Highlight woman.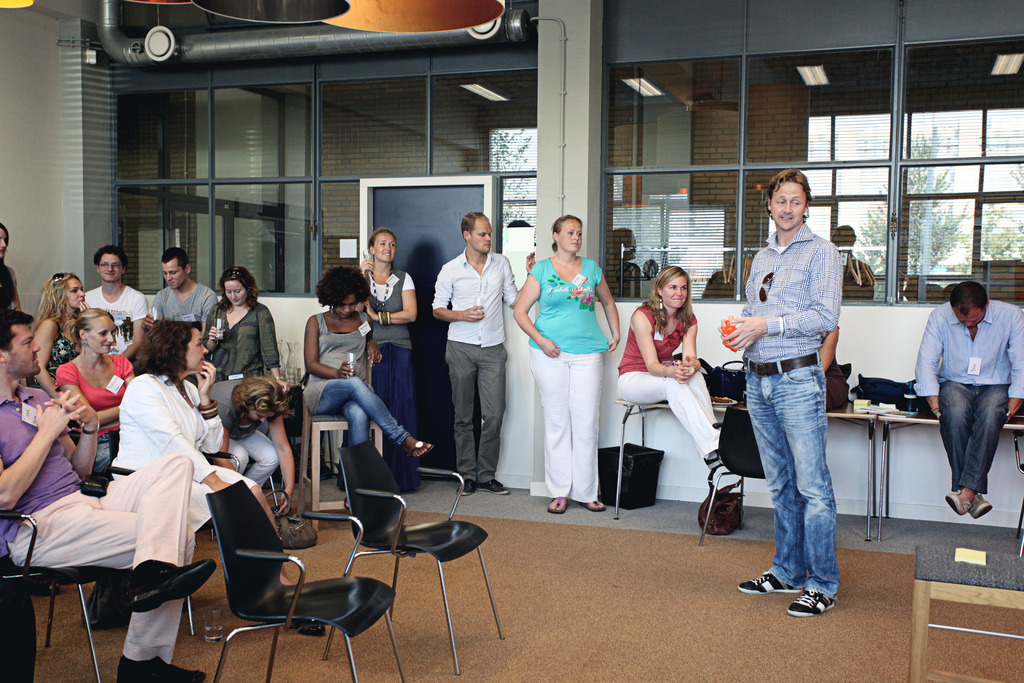
Highlighted region: <bbox>204, 266, 291, 394</bbox>.
